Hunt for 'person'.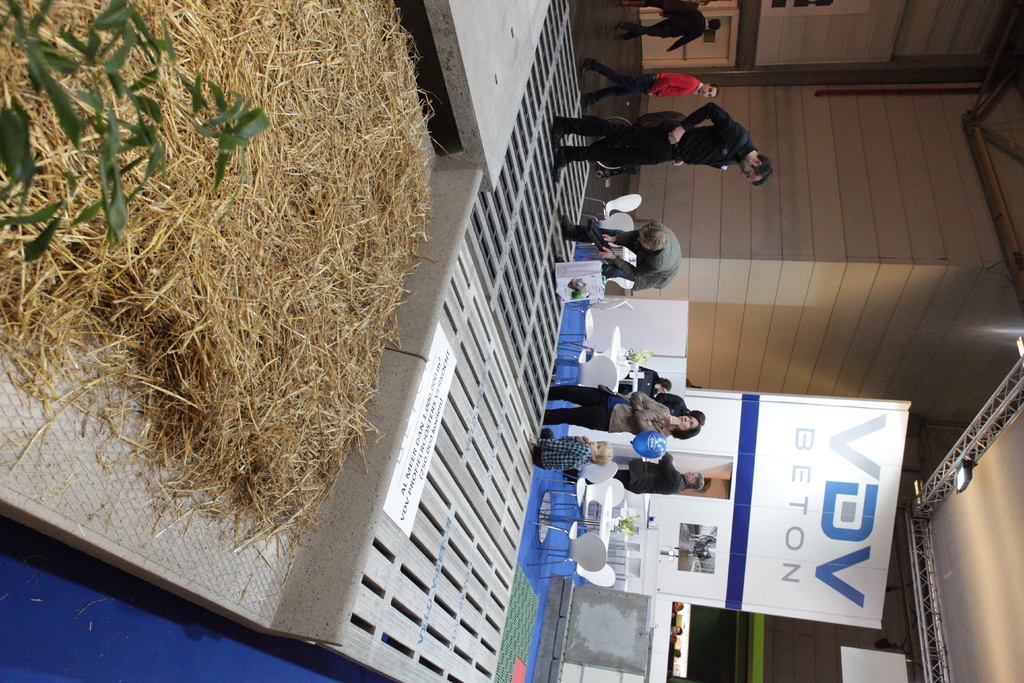
Hunted down at (628,364,673,394).
